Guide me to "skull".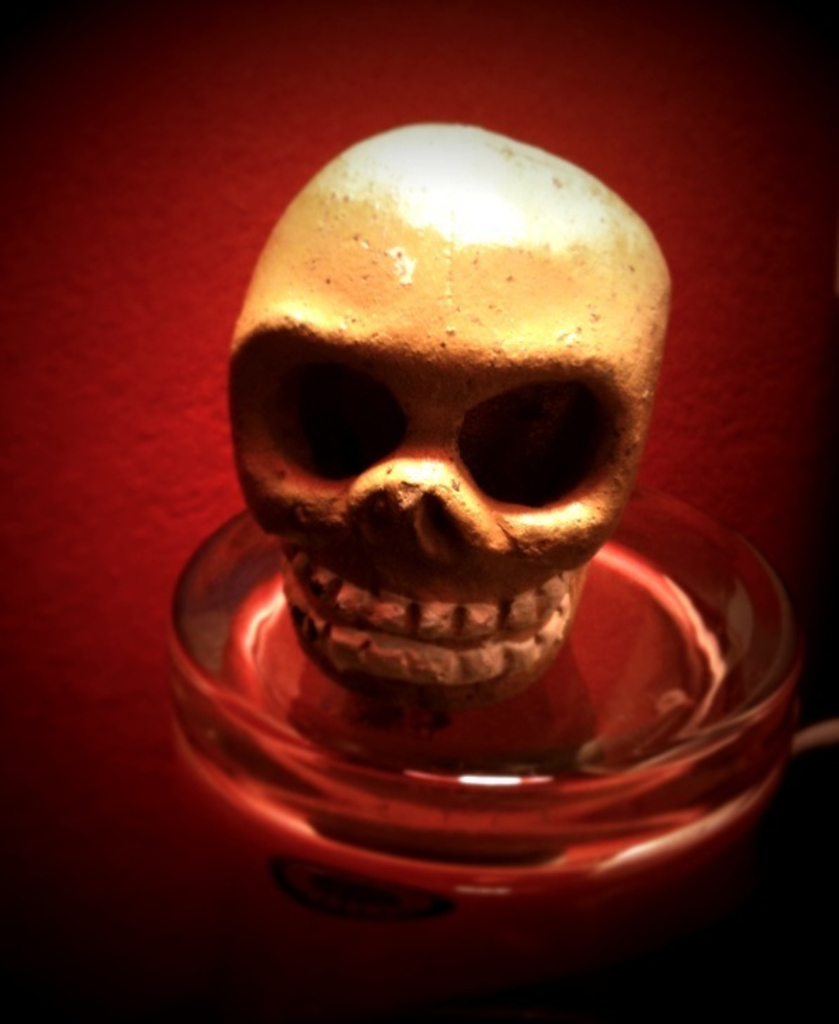
Guidance: pyautogui.locateOnScreen(225, 125, 670, 698).
